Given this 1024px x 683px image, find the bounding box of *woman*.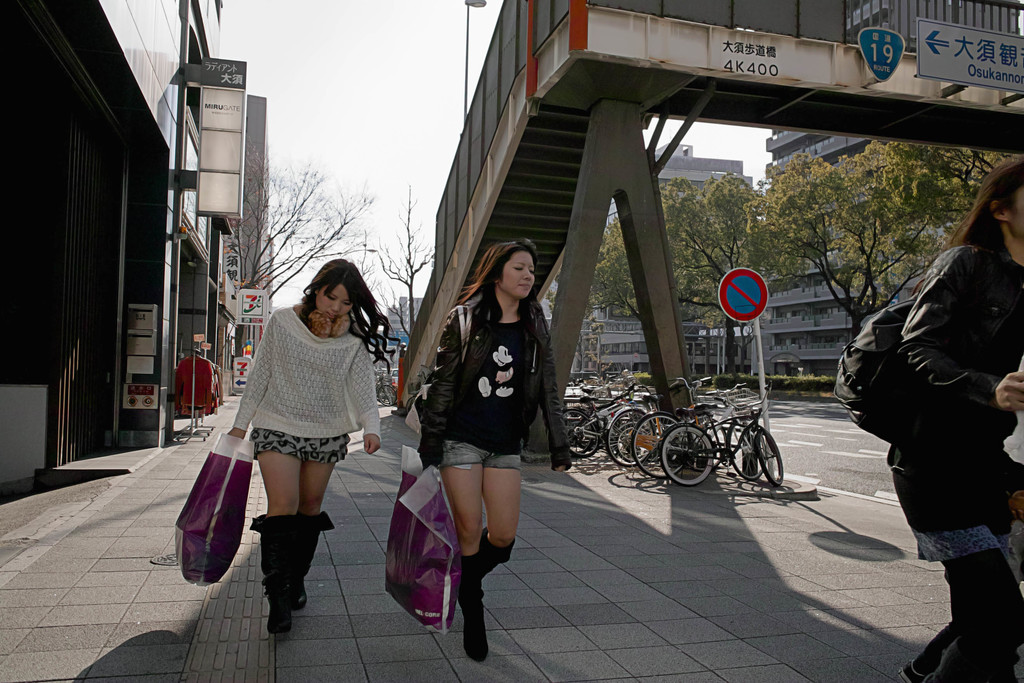
[x1=206, y1=227, x2=385, y2=617].
